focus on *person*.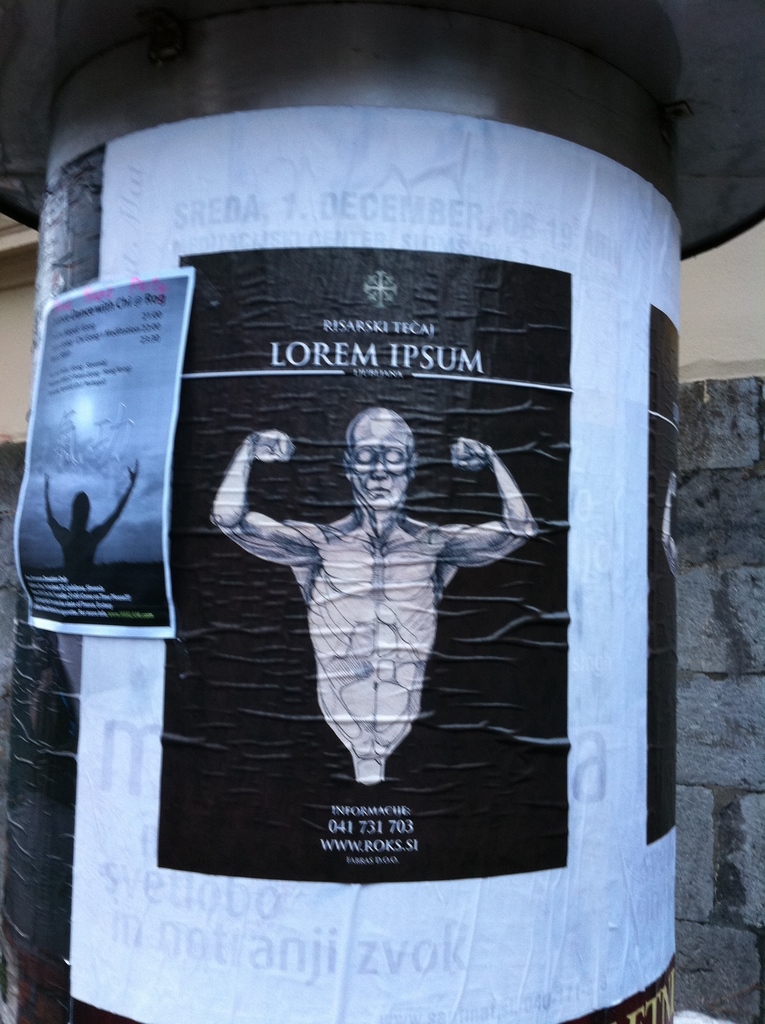
Focused at (43, 459, 137, 584).
